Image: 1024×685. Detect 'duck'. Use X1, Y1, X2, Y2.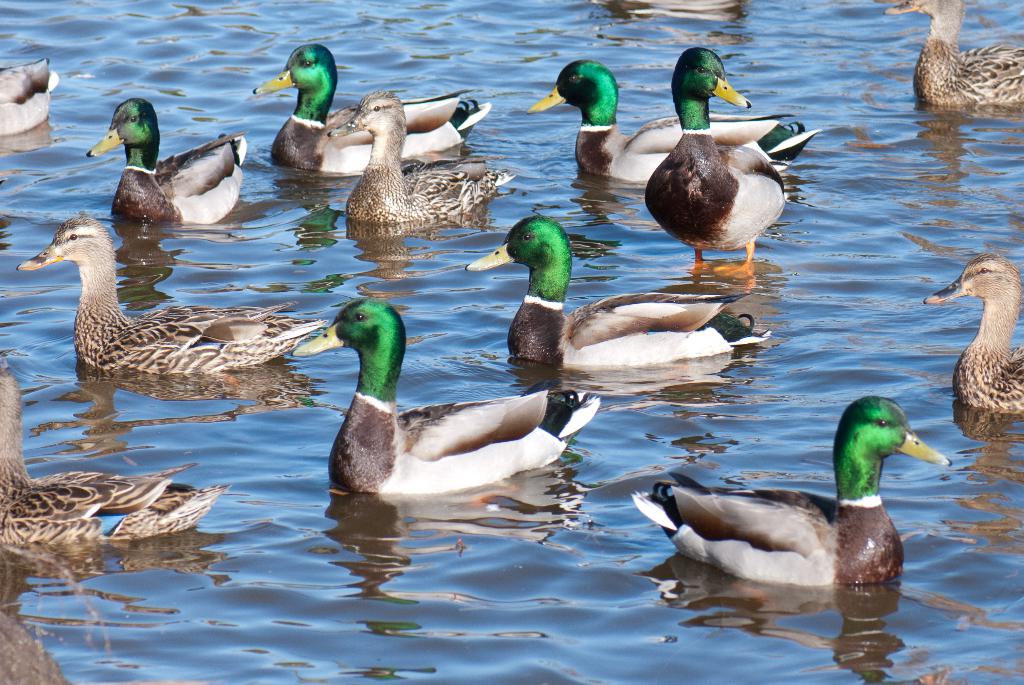
83, 96, 252, 211.
